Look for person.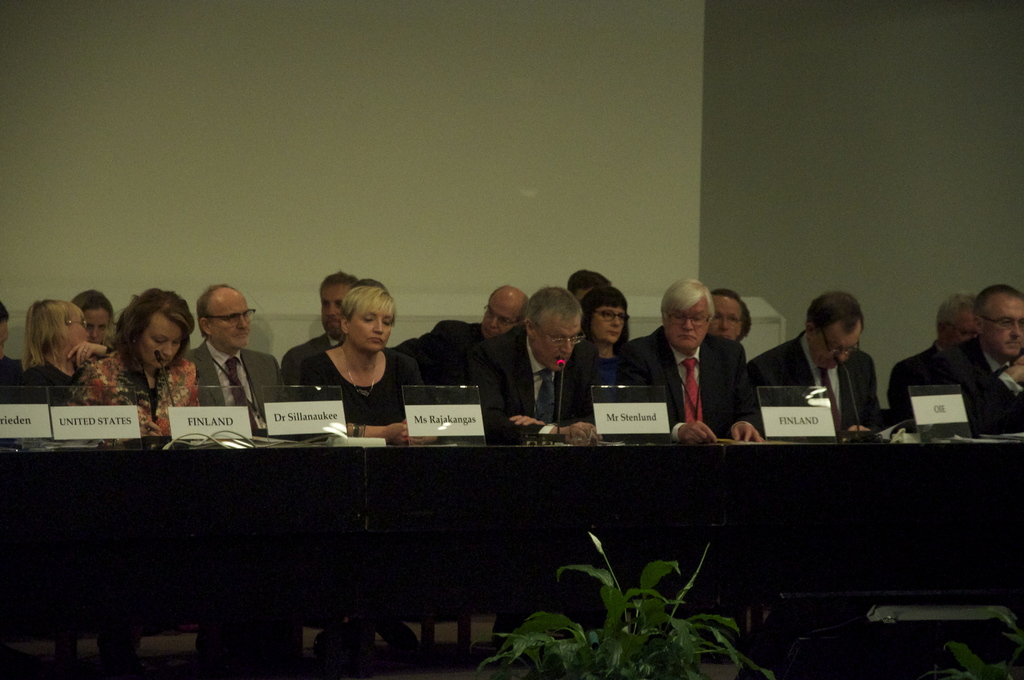
Found: (748, 284, 877, 430).
